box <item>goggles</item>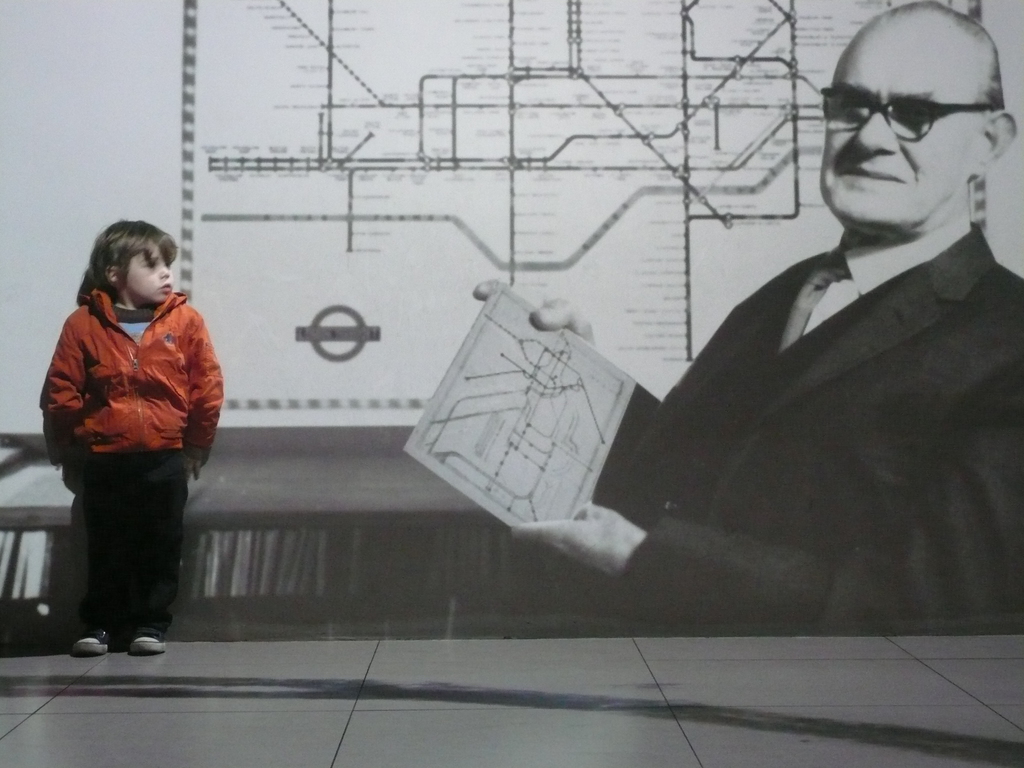
<region>823, 96, 1008, 150</region>
